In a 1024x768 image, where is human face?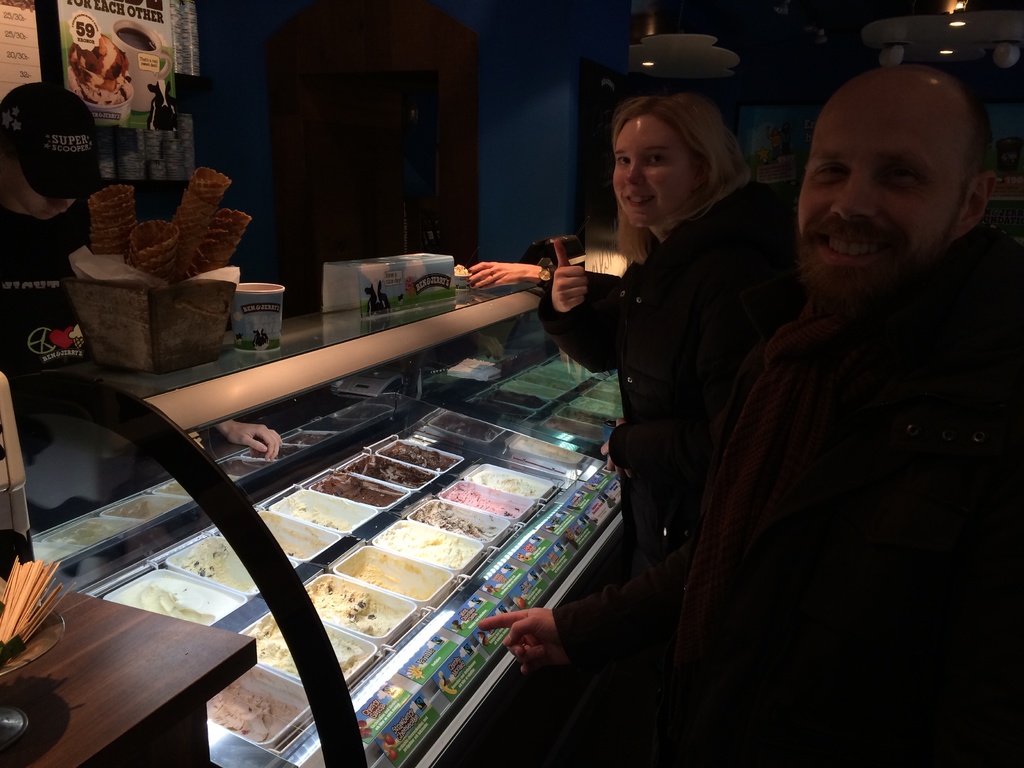
[x1=609, y1=119, x2=695, y2=228].
